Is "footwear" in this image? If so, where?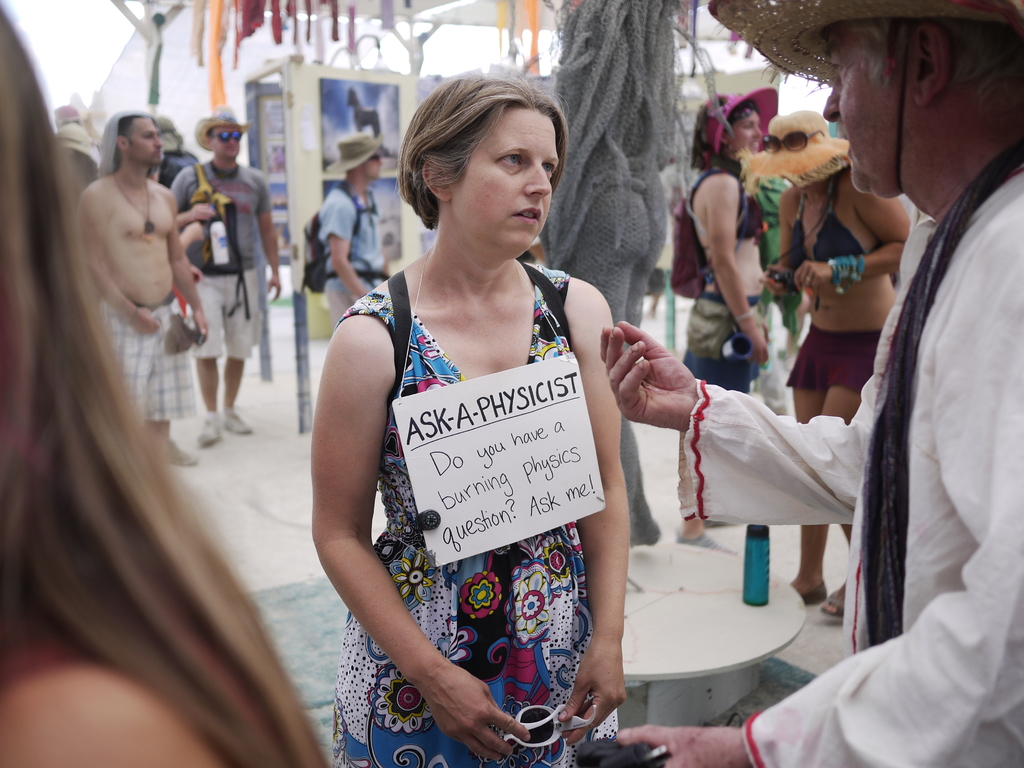
Yes, at 818, 590, 846, 618.
